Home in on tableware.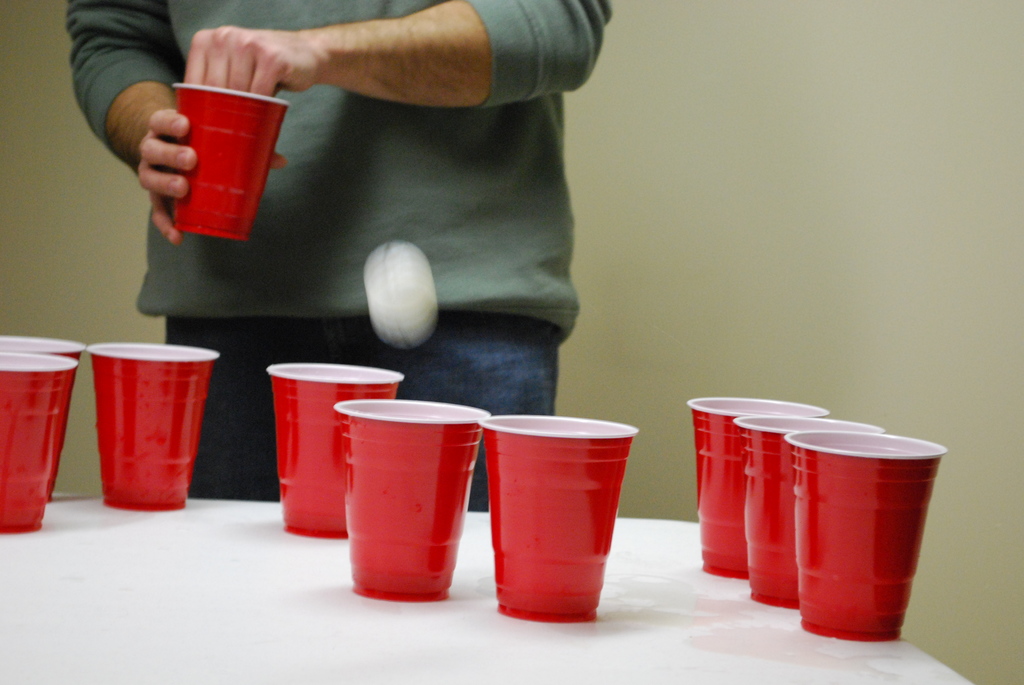
Homed in at bbox=[170, 83, 292, 247].
